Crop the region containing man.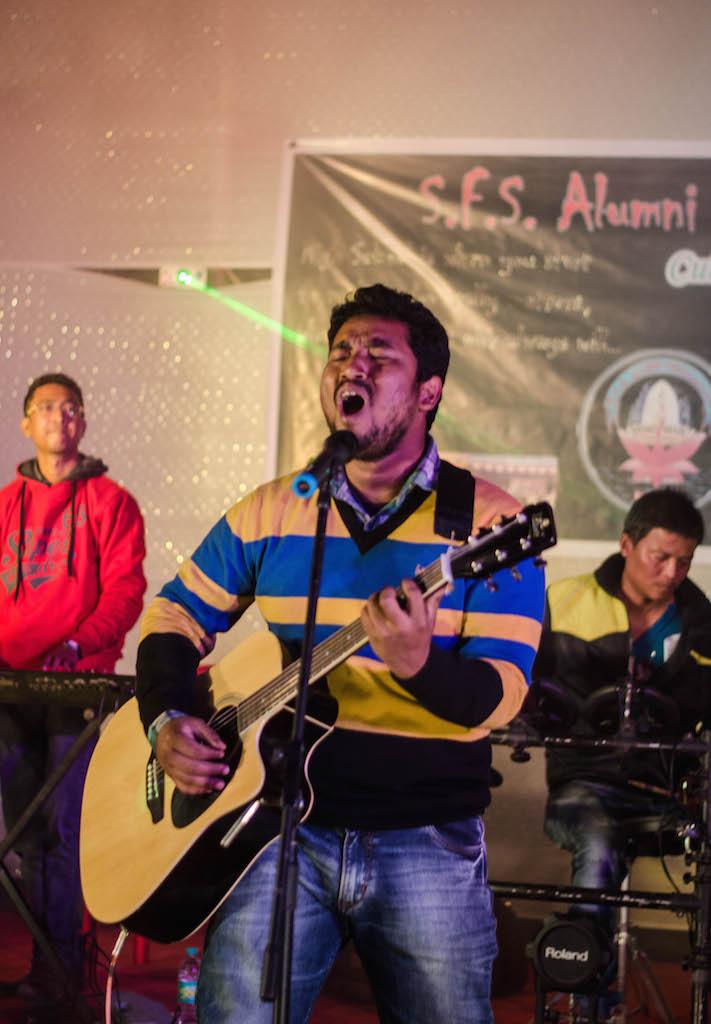
Crop region: [133, 277, 554, 1023].
